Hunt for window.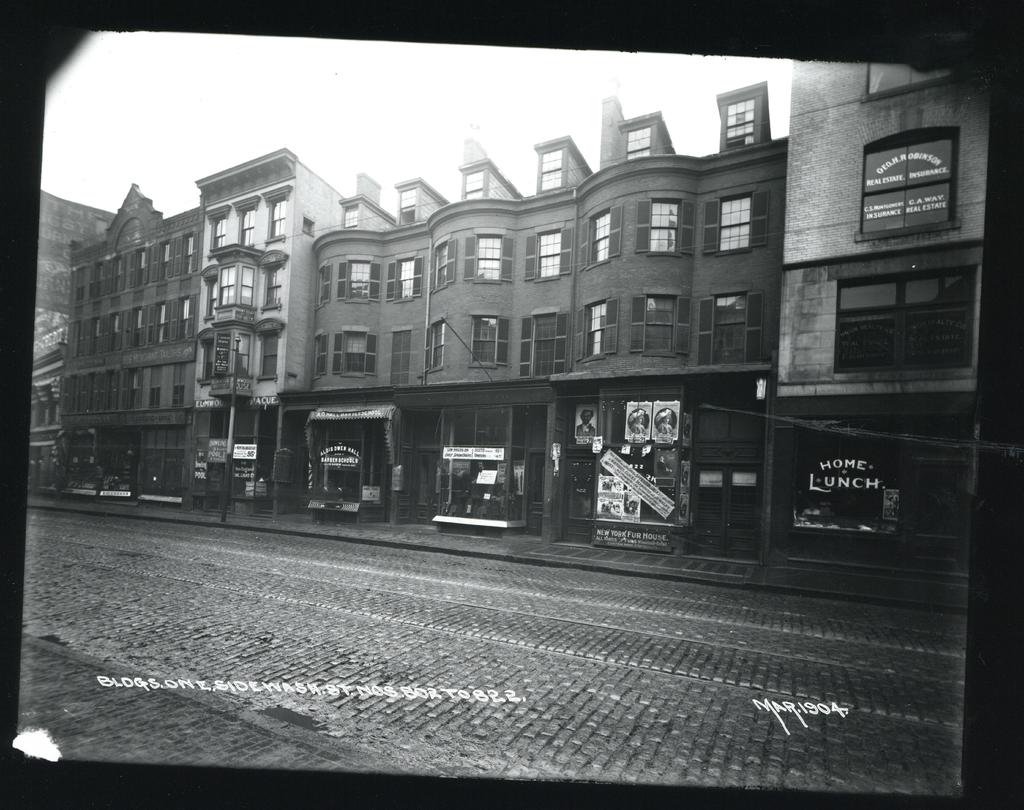
Hunted down at bbox(239, 203, 261, 249).
